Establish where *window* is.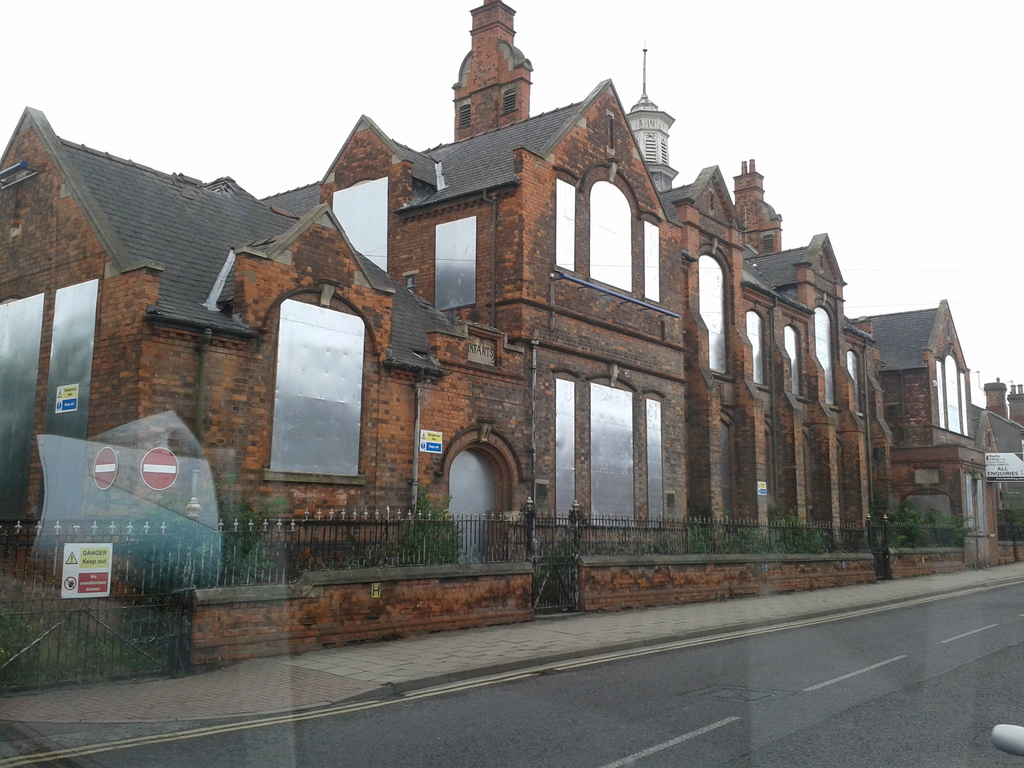
Established at region(762, 232, 774, 252).
